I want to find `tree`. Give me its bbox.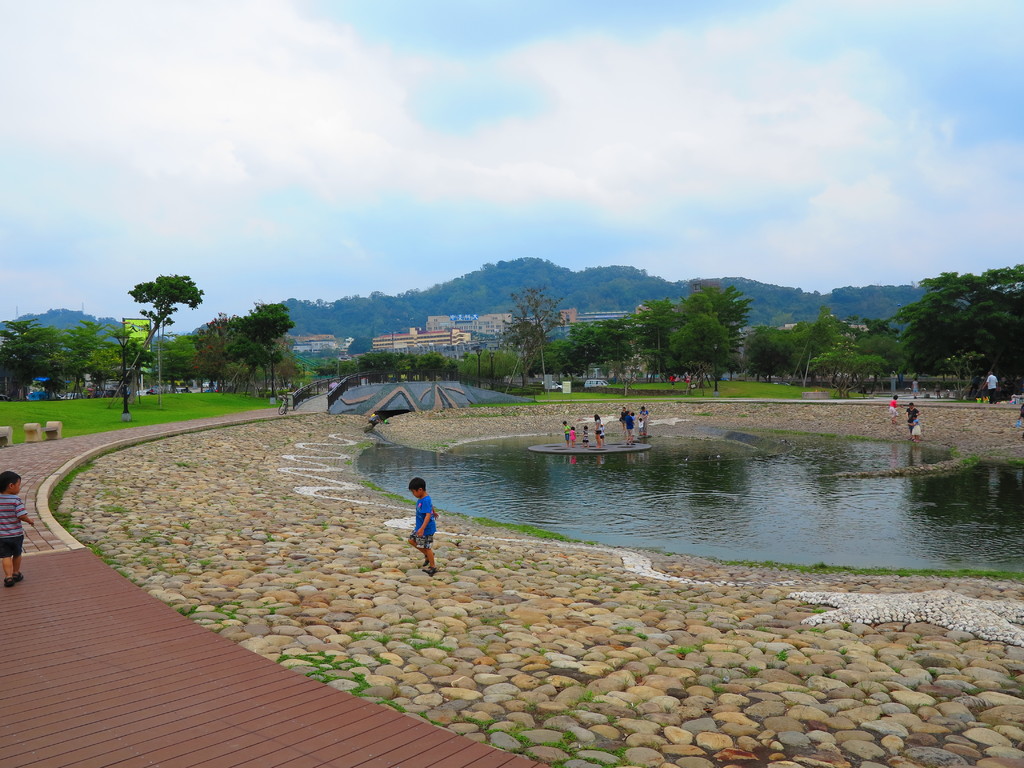
region(352, 350, 399, 381).
